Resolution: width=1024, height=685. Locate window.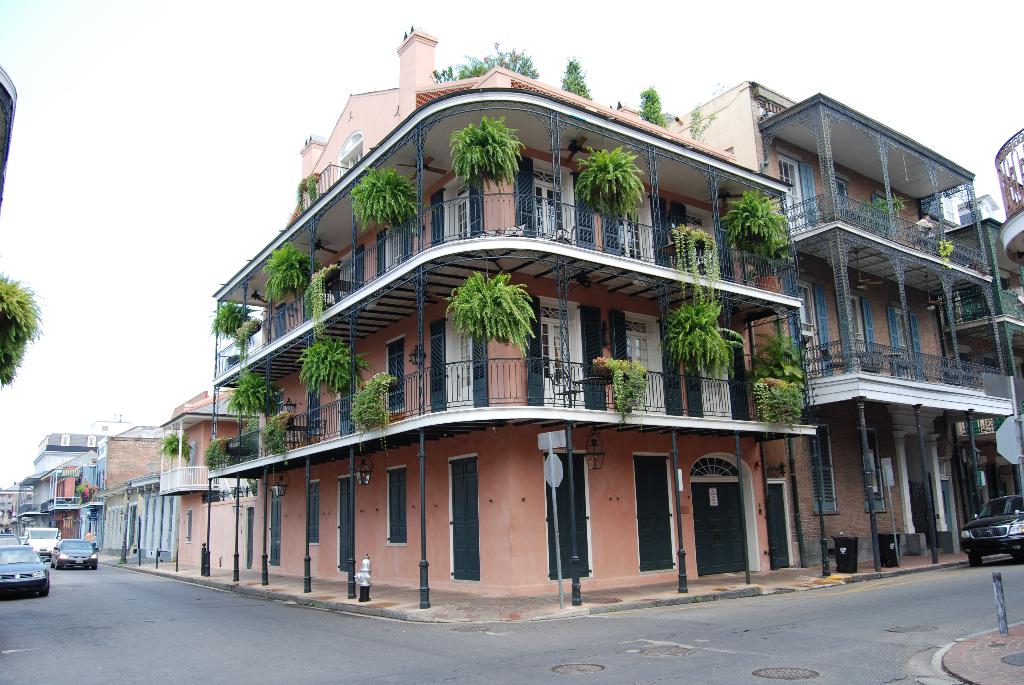
<bbox>845, 295, 874, 358</bbox>.
